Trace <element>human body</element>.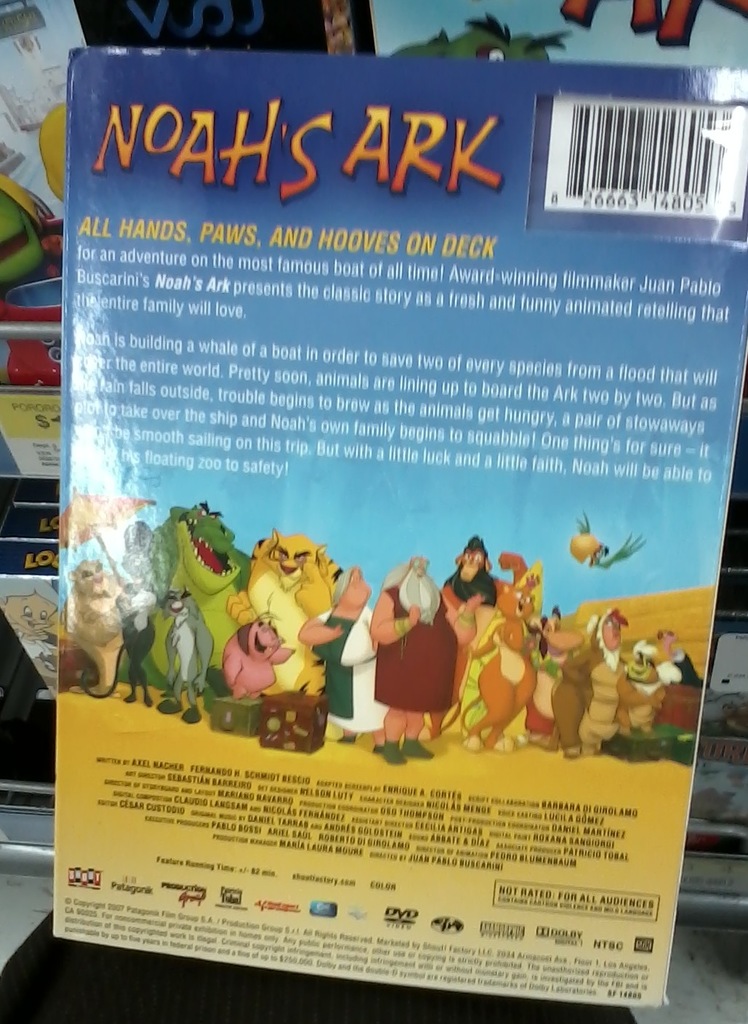
Traced to 373/550/455/741.
